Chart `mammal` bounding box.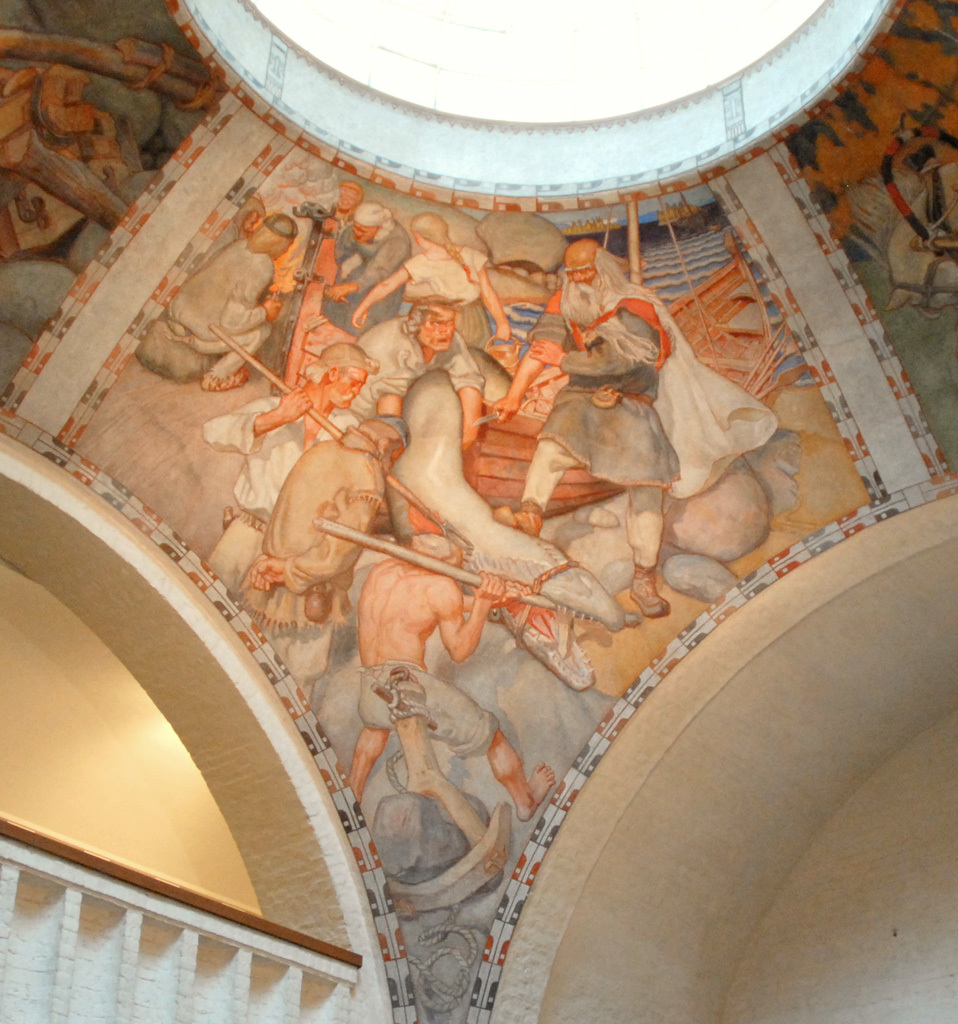
Charted: (x1=349, y1=539, x2=530, y2=822).
